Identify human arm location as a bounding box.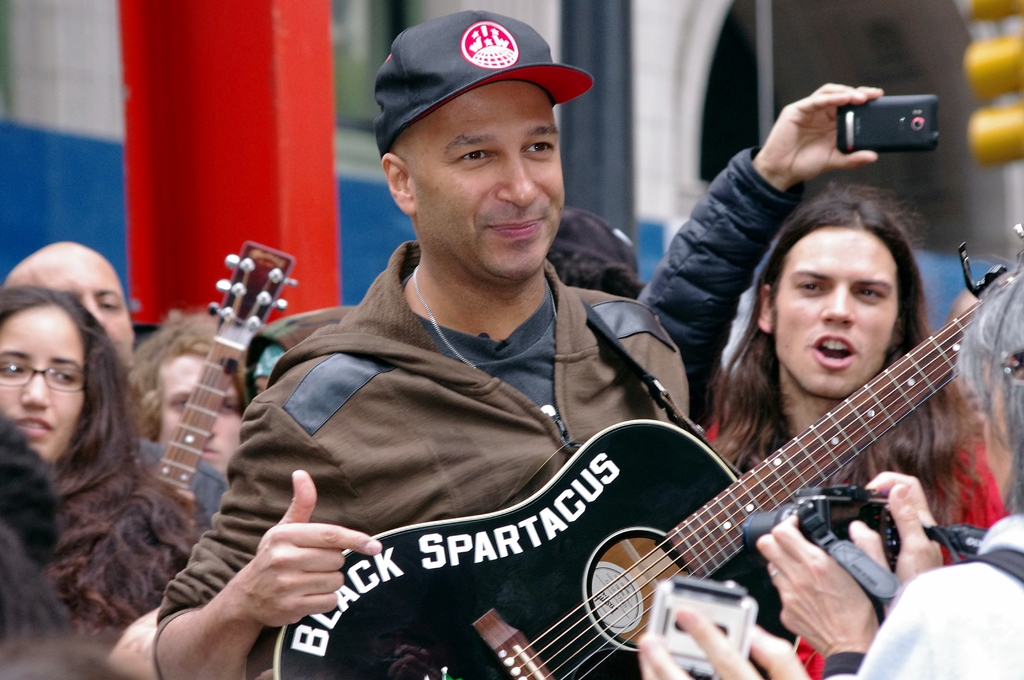
[x1=845, y1=469, x2=950, y2=618].
